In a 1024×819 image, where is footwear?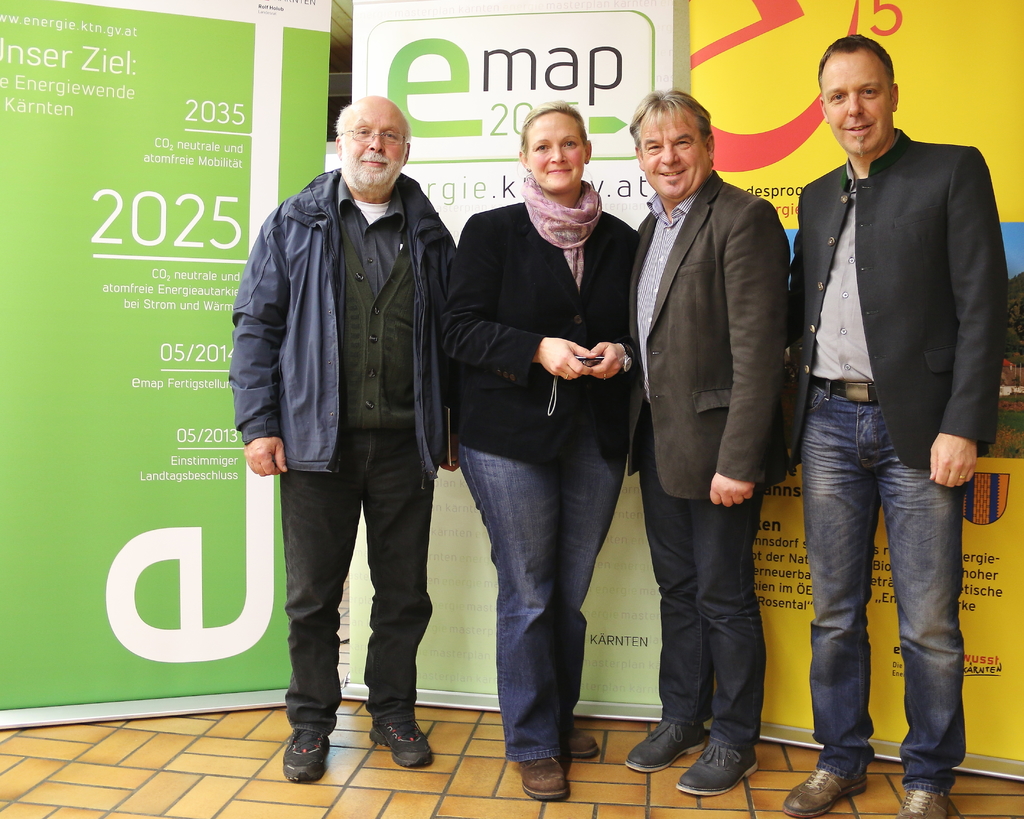
Rect(563, 719, 601, 760).
